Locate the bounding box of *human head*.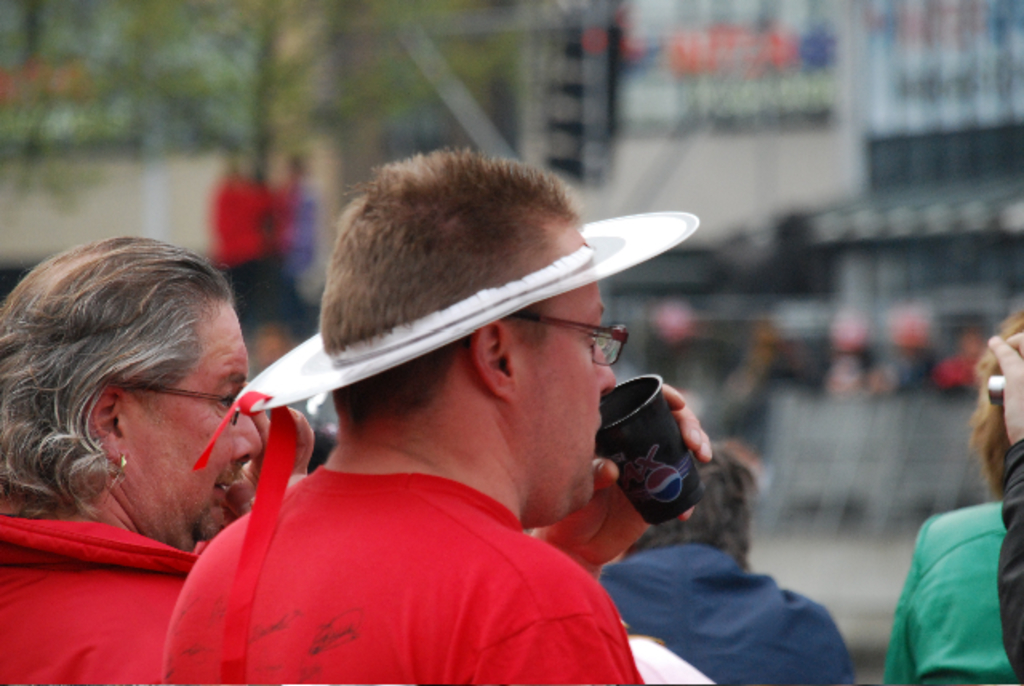
Bounding box: 0,232,261,542.
